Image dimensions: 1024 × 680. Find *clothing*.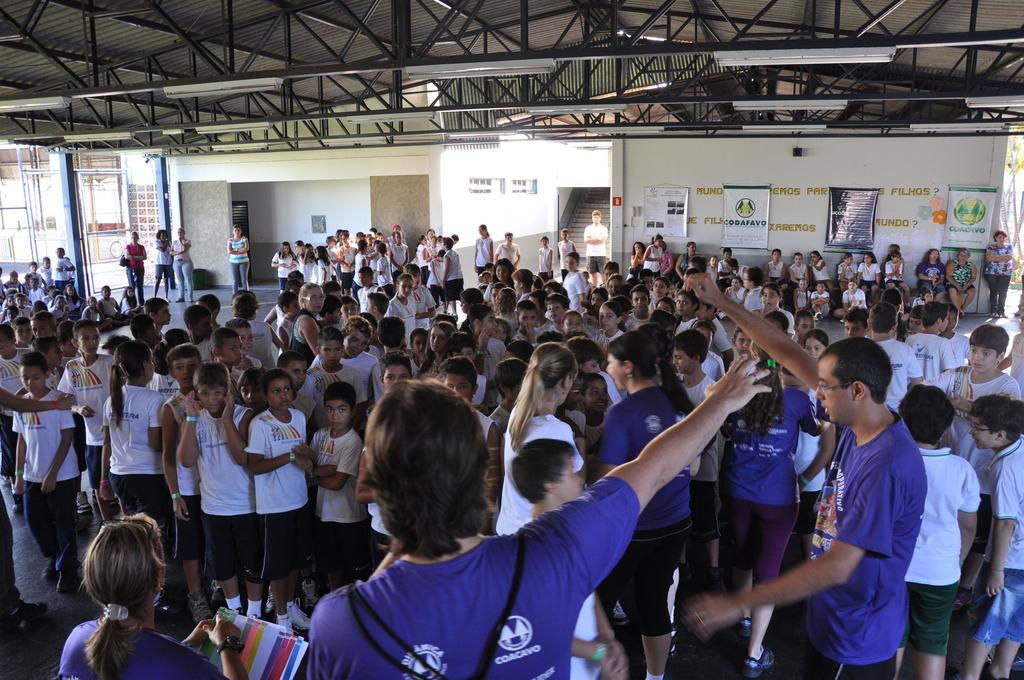
BBox(305, 478, 640, 679).
